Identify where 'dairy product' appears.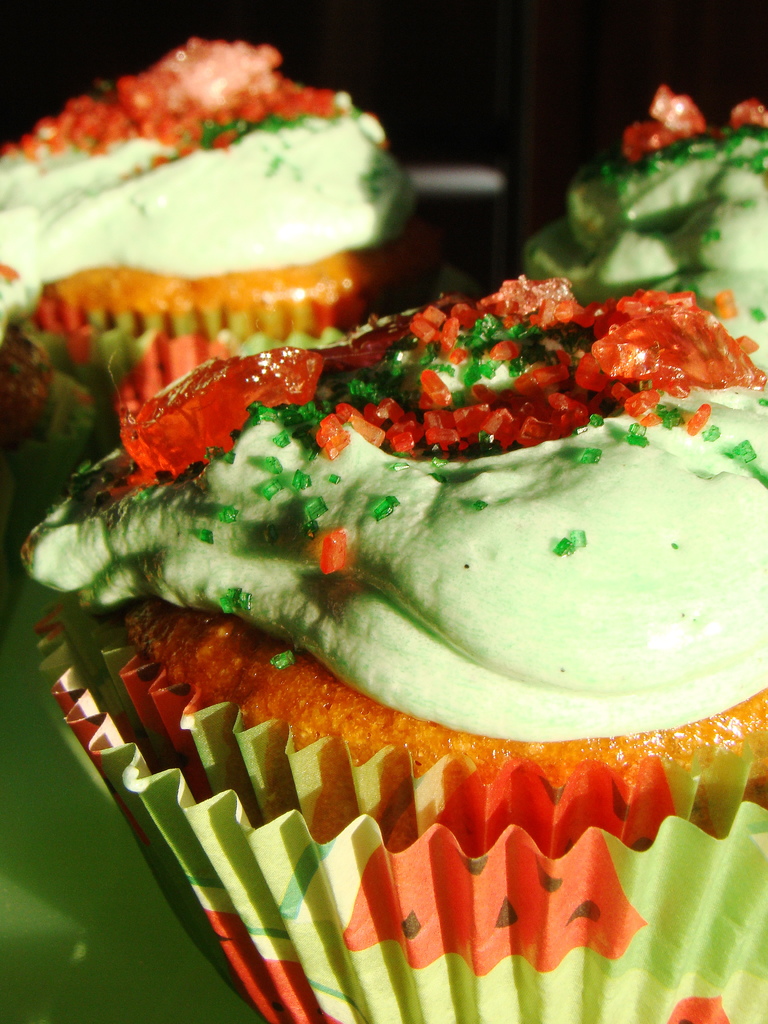
Appears at locate(20, 44, 442, 335).
